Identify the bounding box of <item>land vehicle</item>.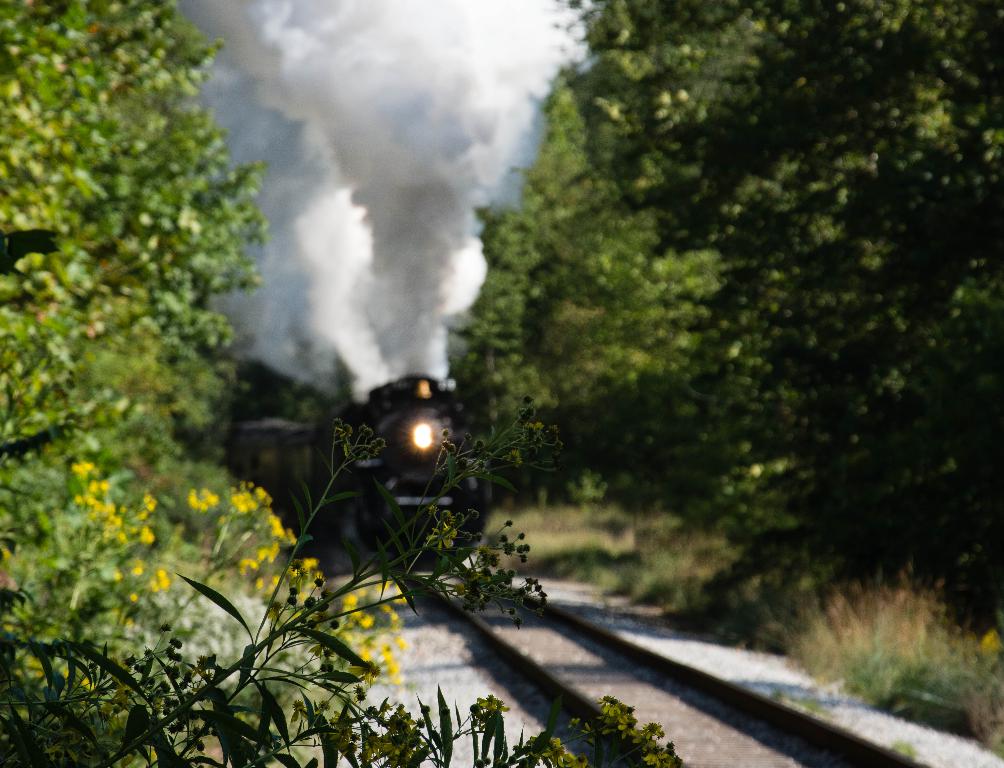
299 366 486 516.
